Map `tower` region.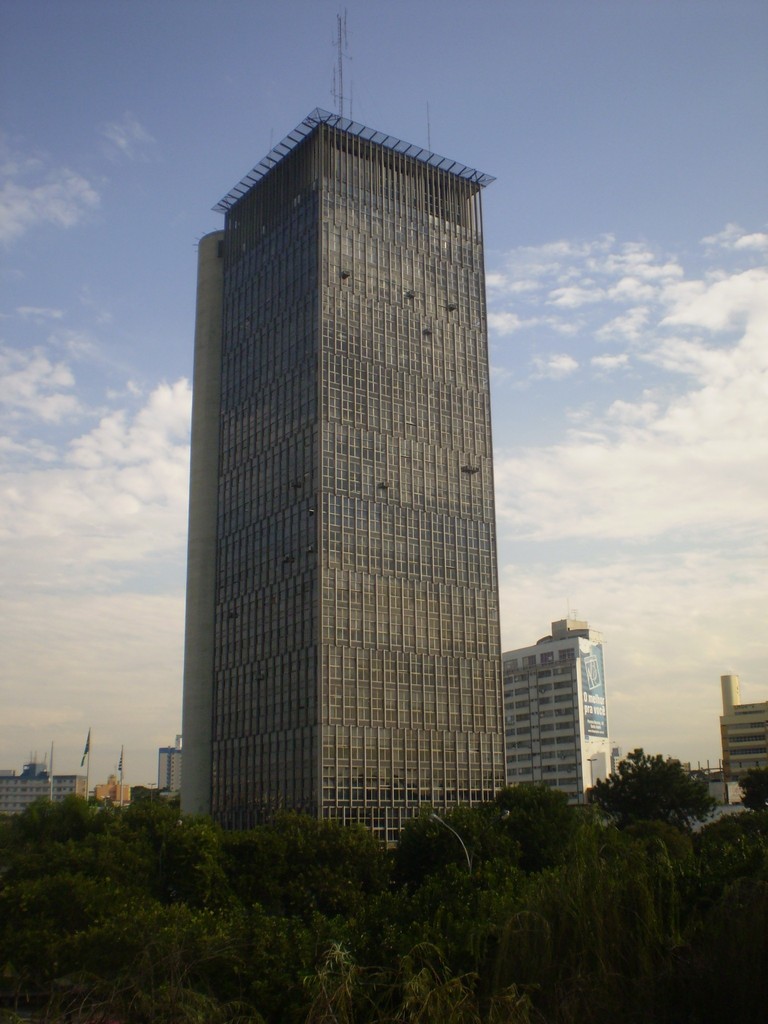
Mapped to bbox=[718, 671, 767, 788].
